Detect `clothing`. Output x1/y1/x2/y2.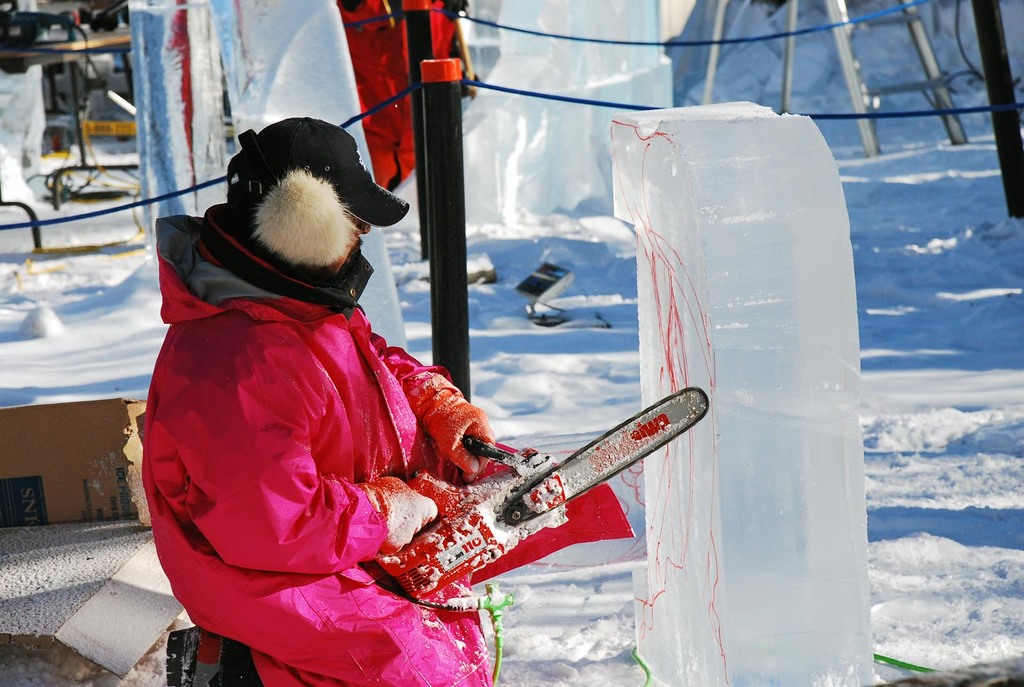
223/115/407/249.
